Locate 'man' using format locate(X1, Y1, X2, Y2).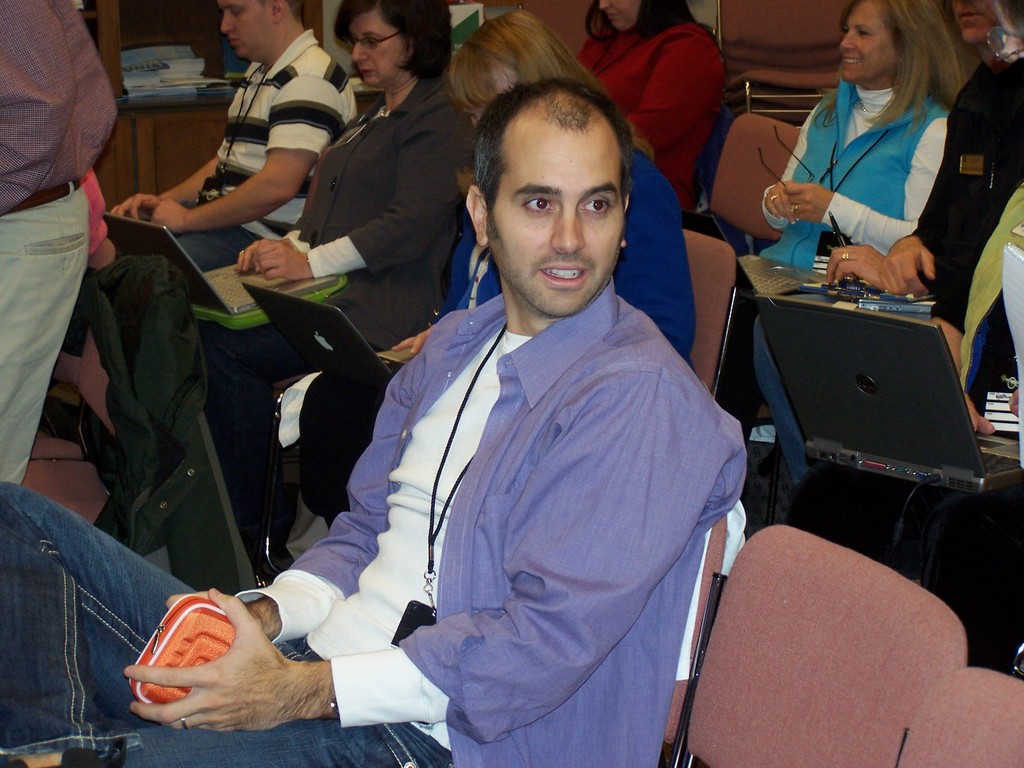
locate(97, 0, 351, 556).
